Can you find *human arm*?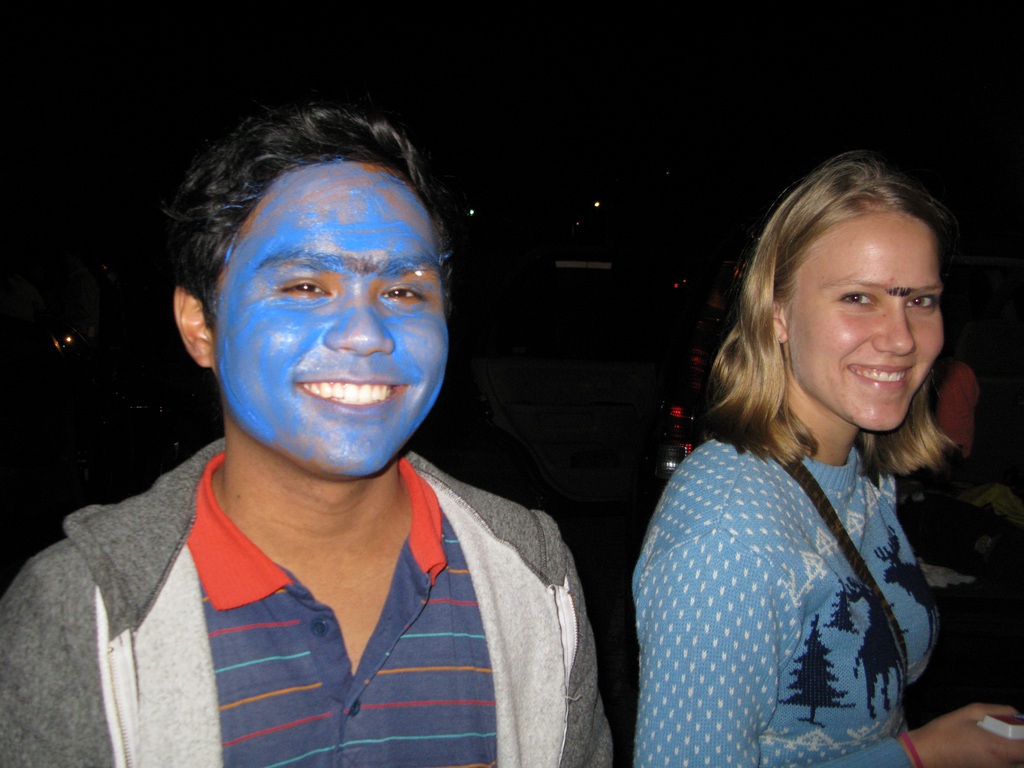
Yes, bounding box: <region>531, 507, 616, 767</region>.
